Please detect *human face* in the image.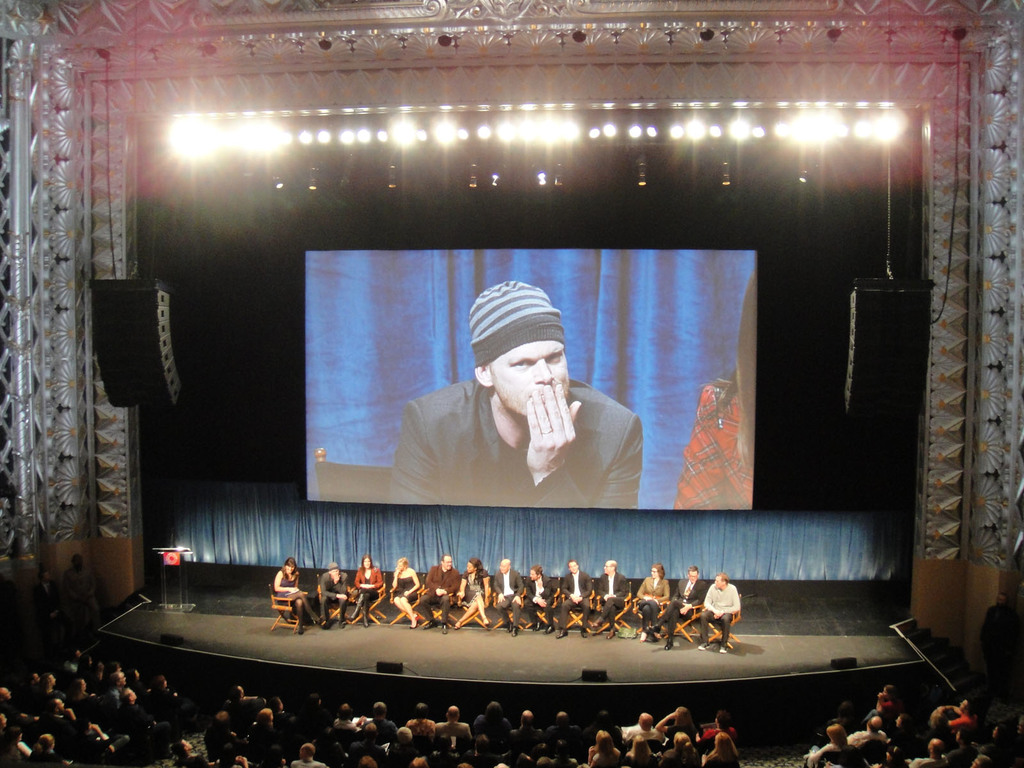
500,561,508,574.
